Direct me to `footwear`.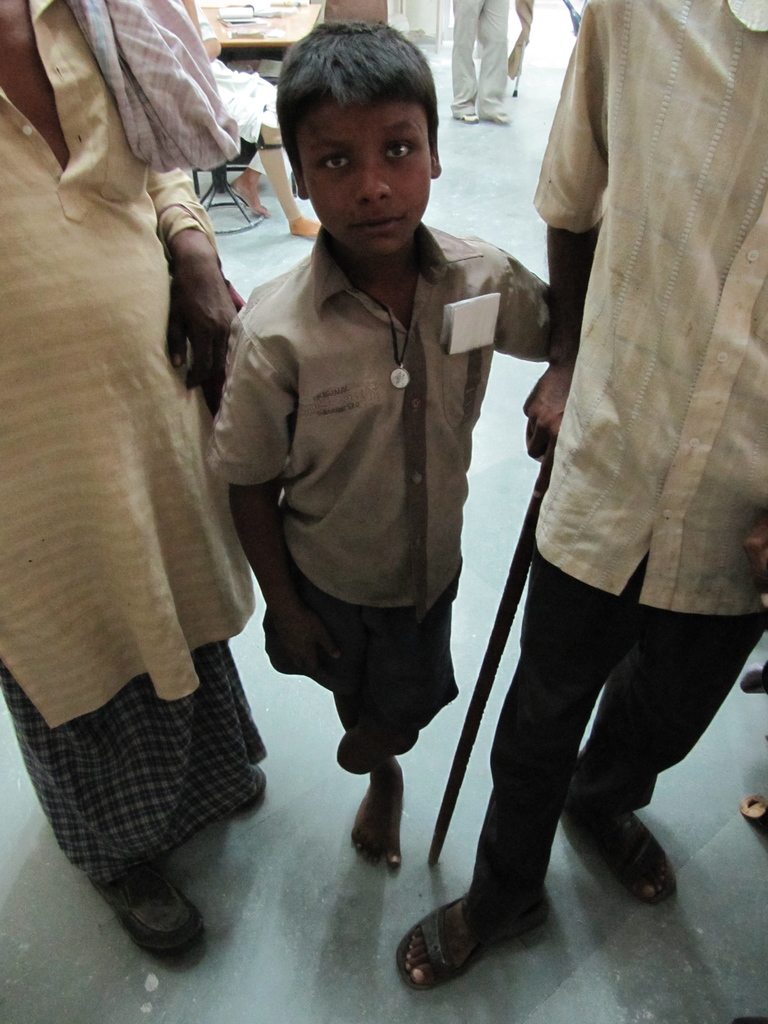
Direction: select_region(97, 861, 197, 962).
